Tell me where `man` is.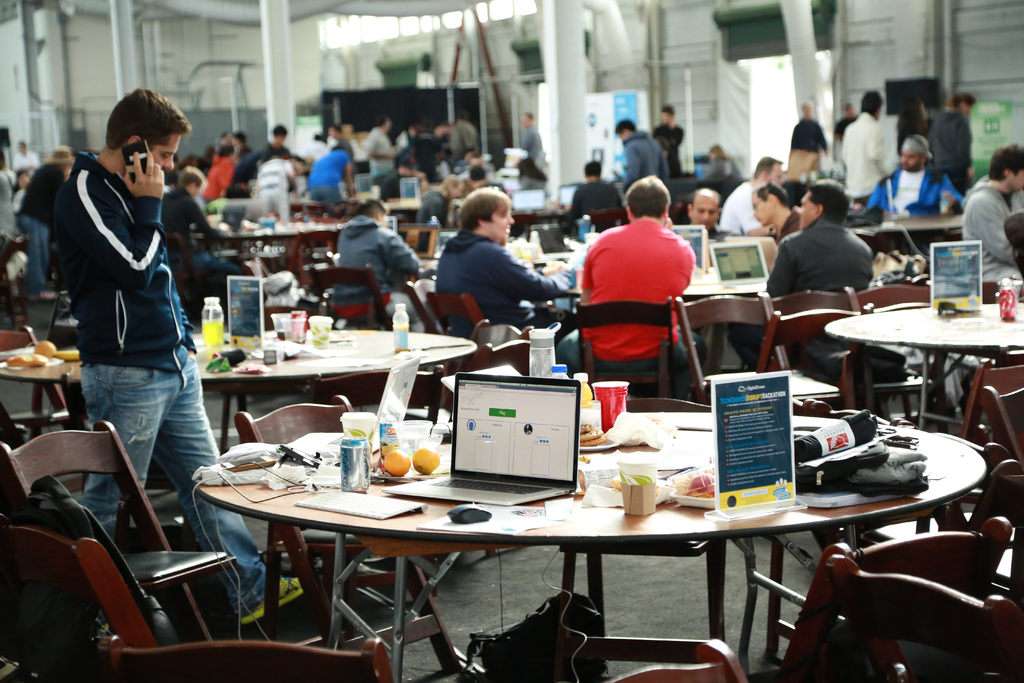
`man` is at <region>753, 178, 804, 243</region>.
